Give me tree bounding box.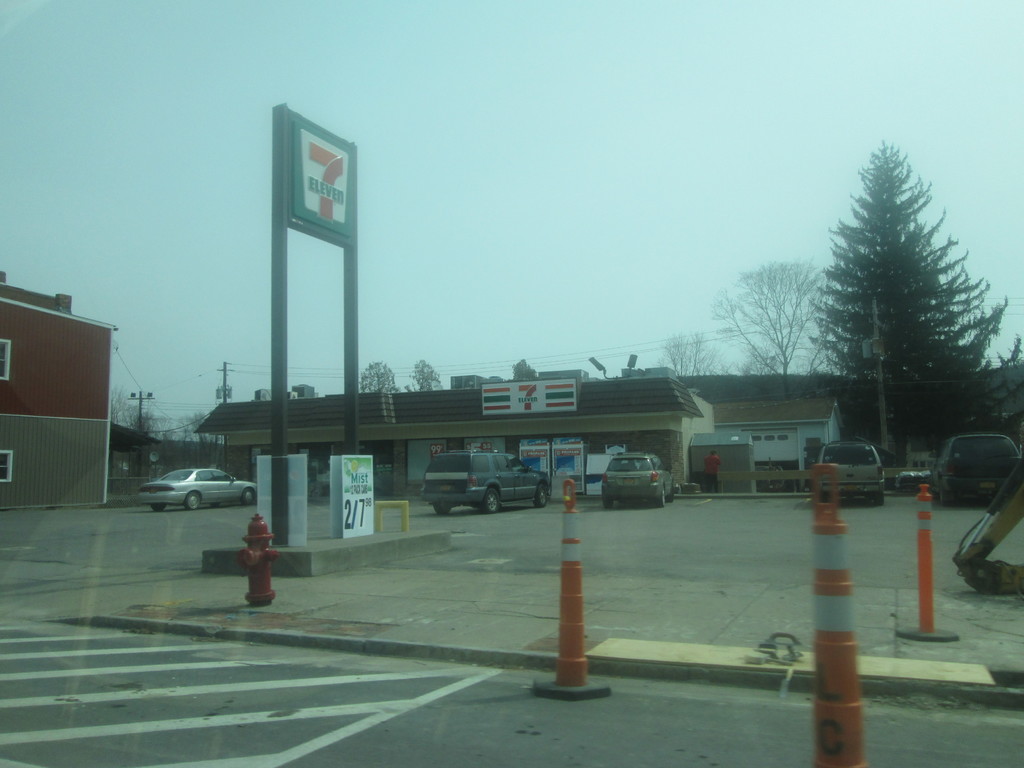
{"x1": 406, "y1": 353, "x2": 451, "y2": 388}.
